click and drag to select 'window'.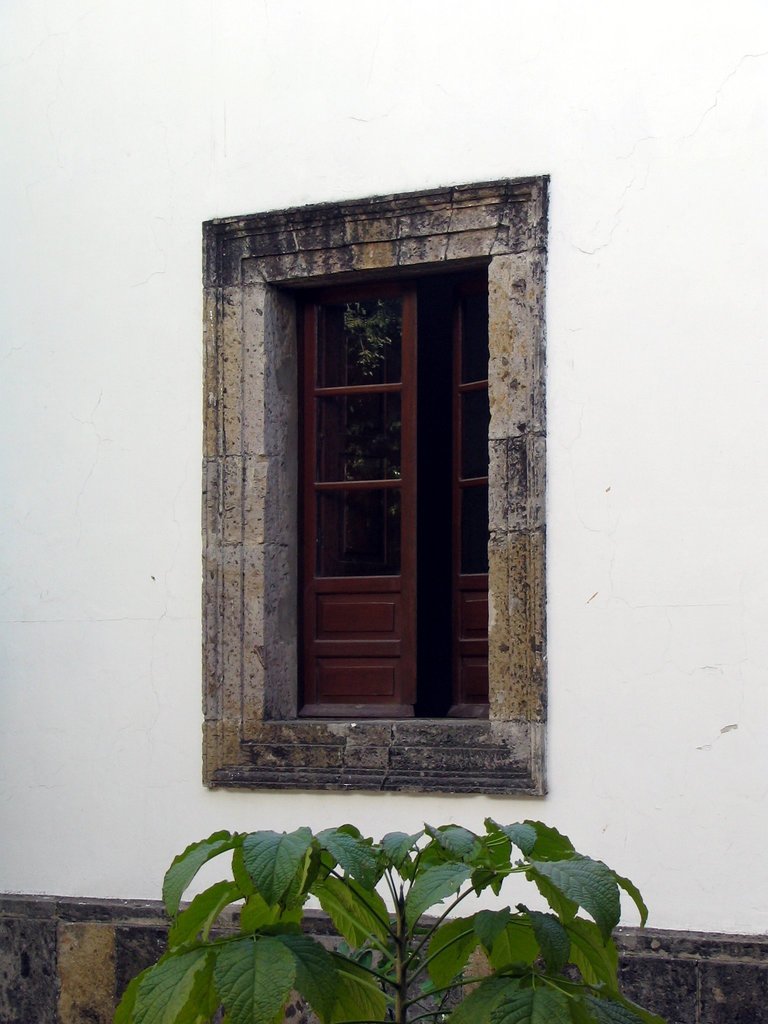
Selection: x1=198, y1=166, x2=555, y2=813.
